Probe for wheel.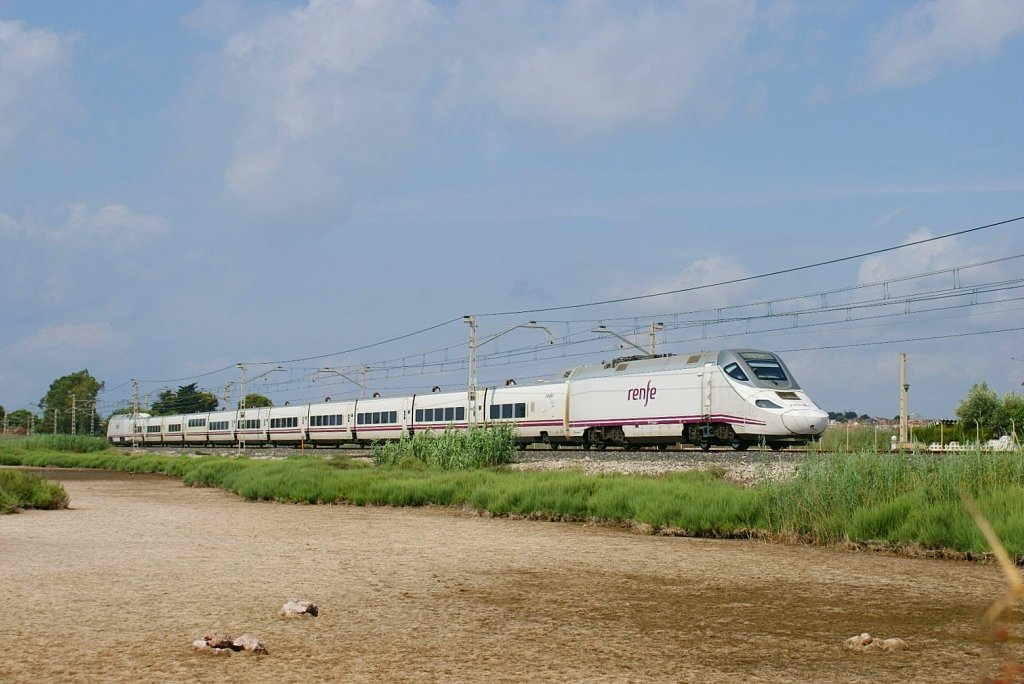
Probe result: box=[548, 442, 558, 450].
